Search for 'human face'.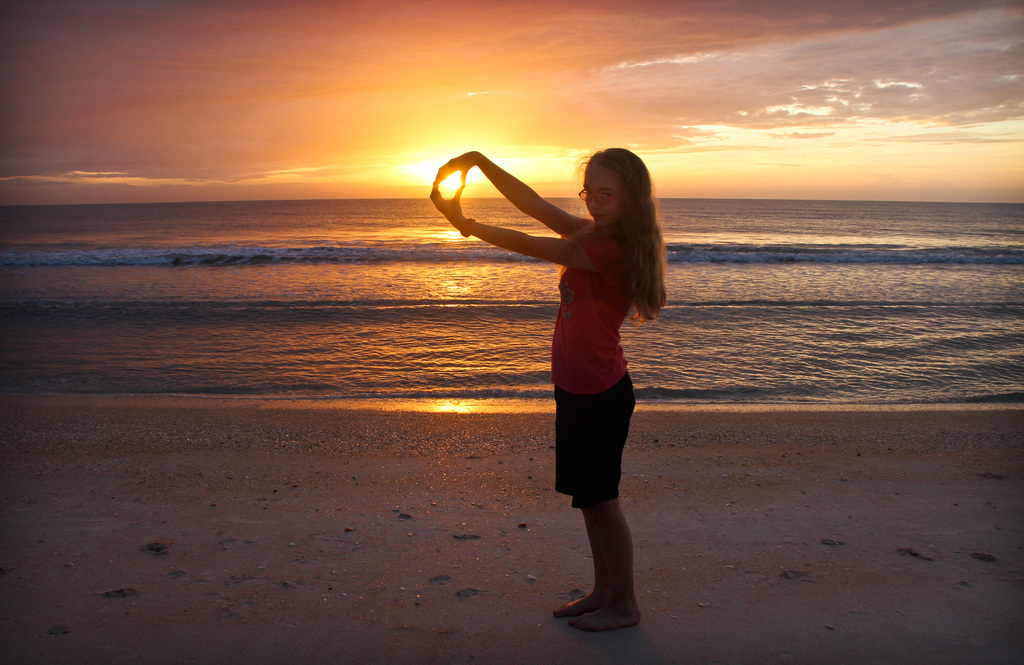
Found at 583/164/623/226.
